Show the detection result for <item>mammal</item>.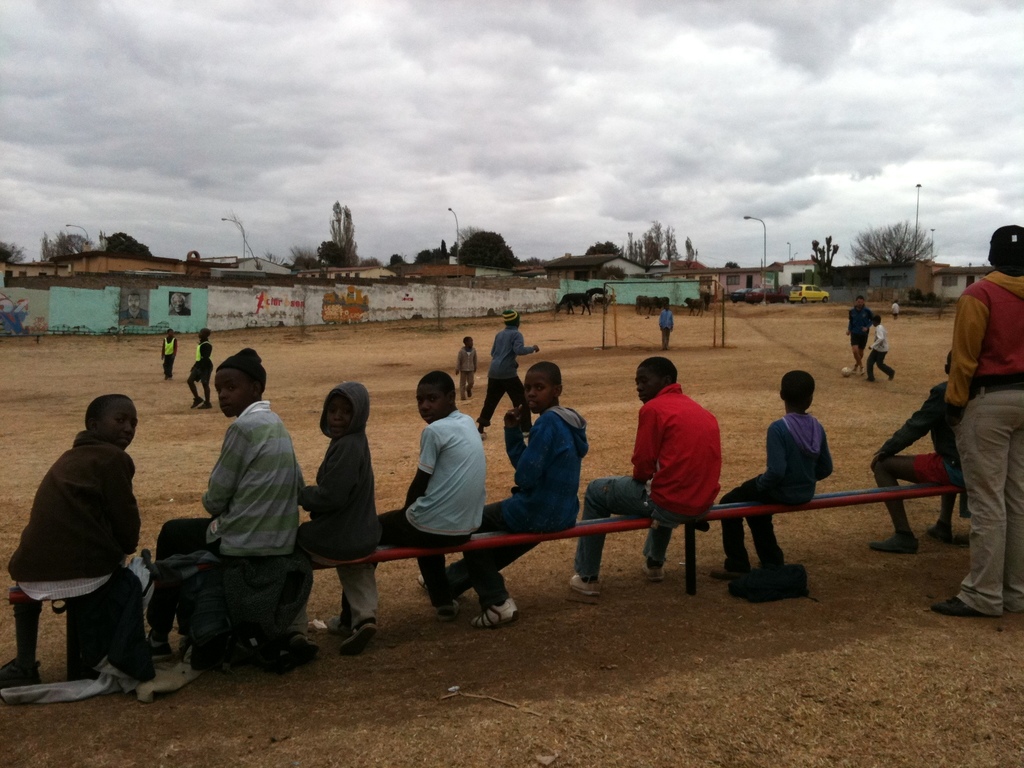
[x1=588, y1=285, x2=608, y2=298].
